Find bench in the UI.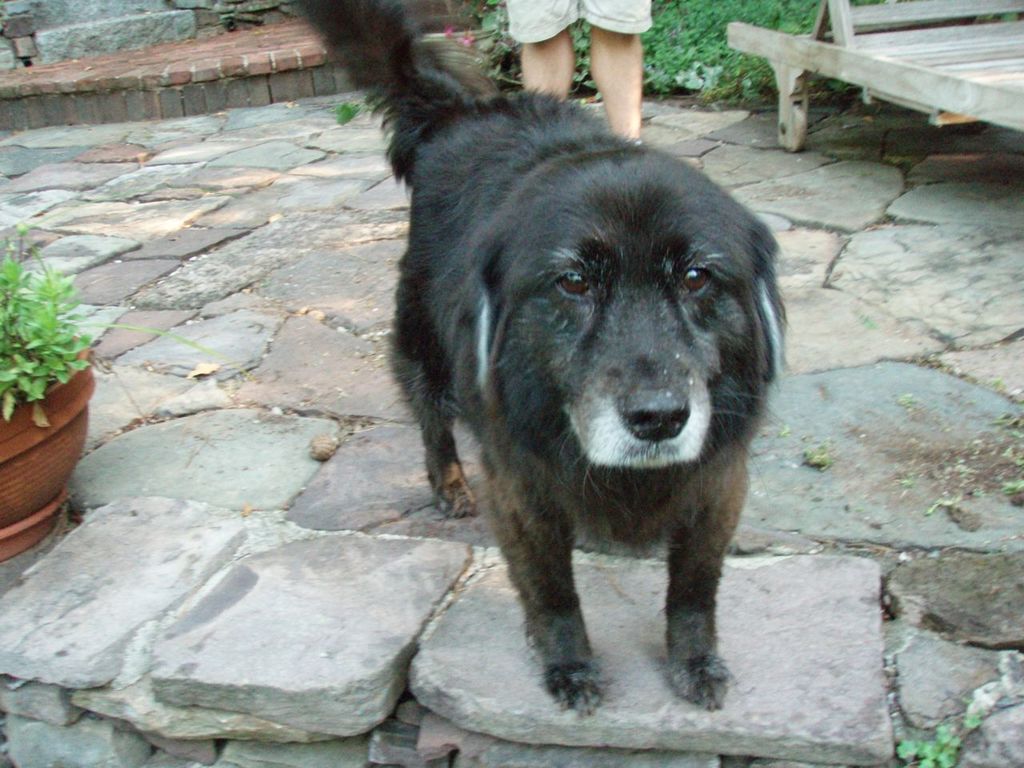
UI element at (722, 0, 1023, 154).
